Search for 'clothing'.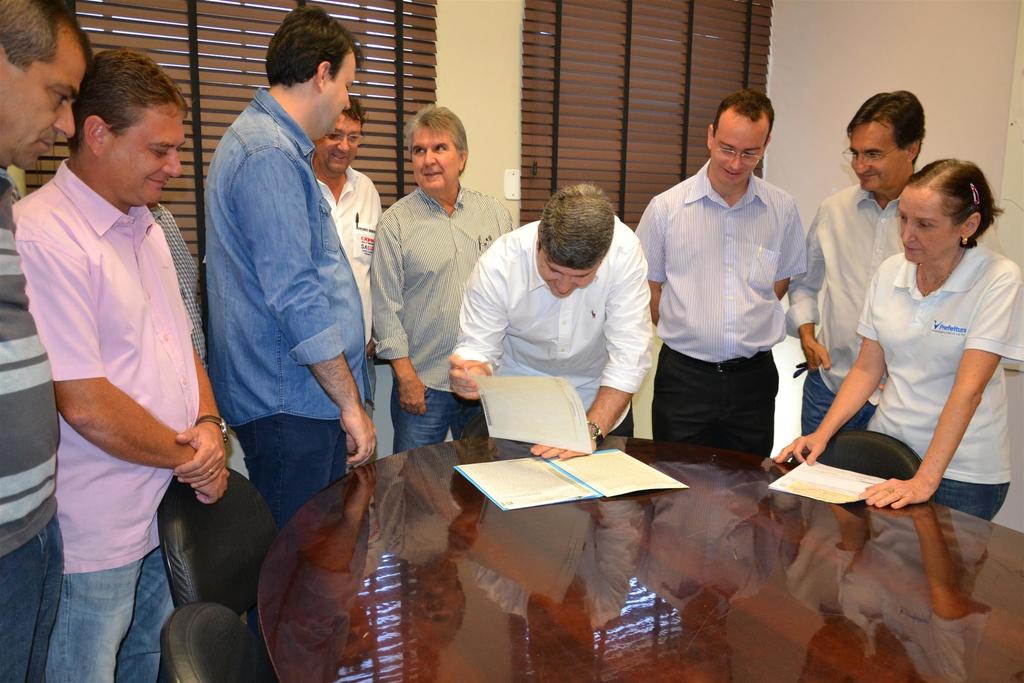
Found at box(0, 173, 63, 682).
